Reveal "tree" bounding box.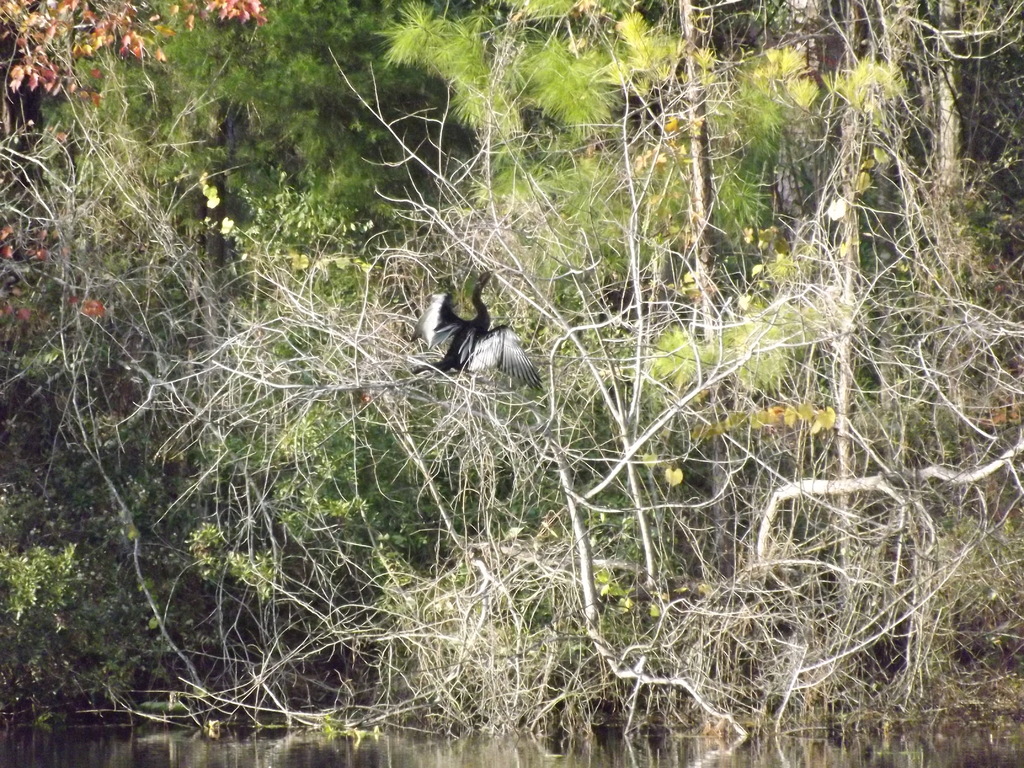
Revealed: box=[468, 0, 925, 307].
